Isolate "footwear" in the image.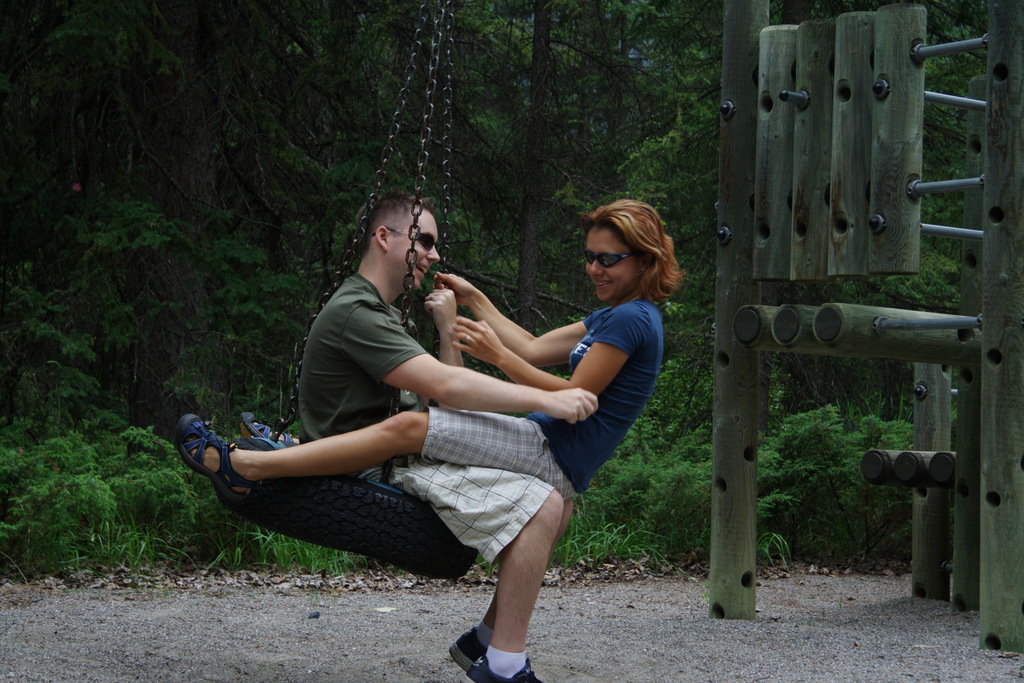
Isolated region: left=179, top=416, right=250, bottom=513.
